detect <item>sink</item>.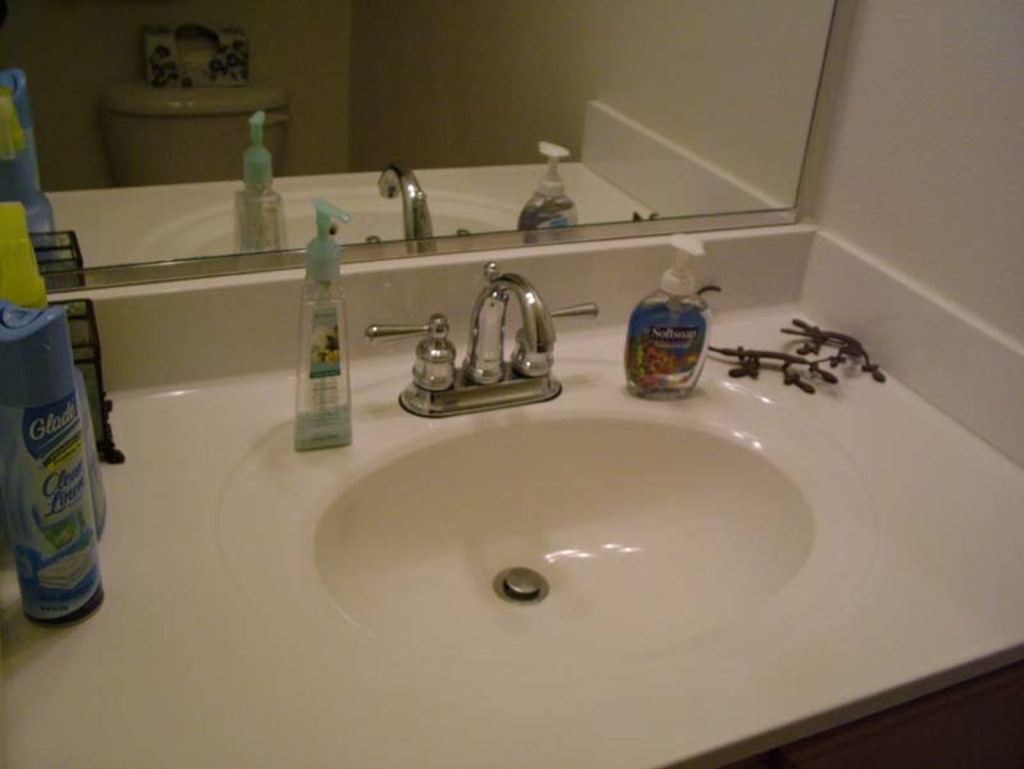
Detected at l=215, t=271, r=879, b=706.
